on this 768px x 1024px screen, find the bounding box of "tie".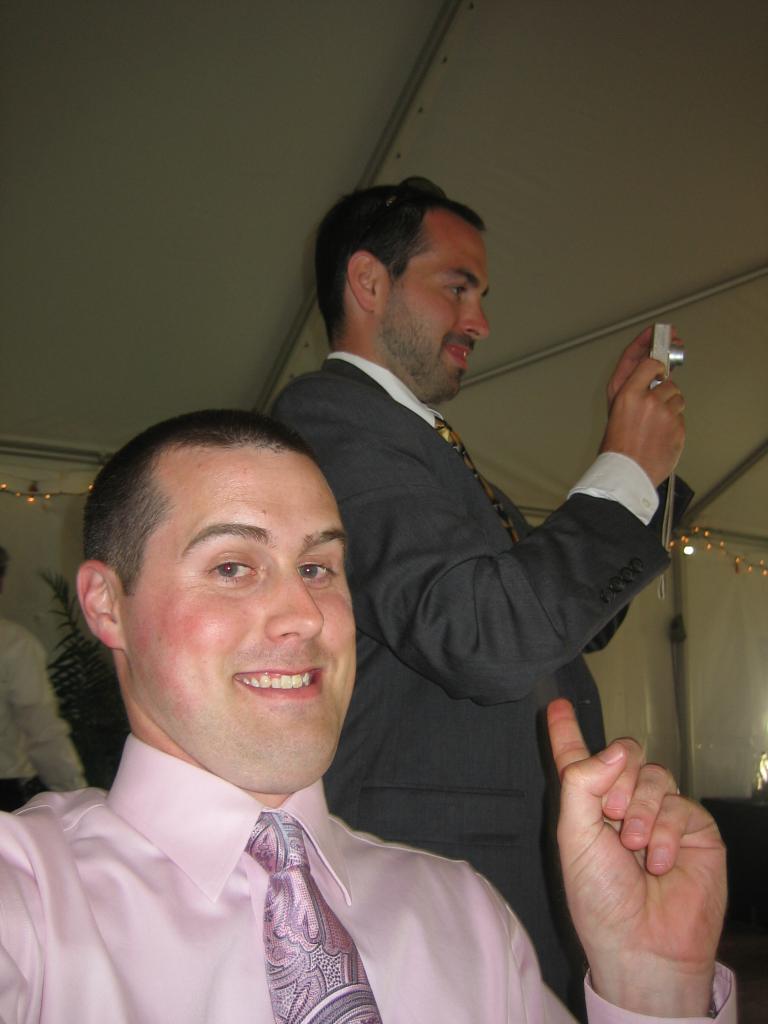
Bounding box: crop(241, 809, 383, 1023).
